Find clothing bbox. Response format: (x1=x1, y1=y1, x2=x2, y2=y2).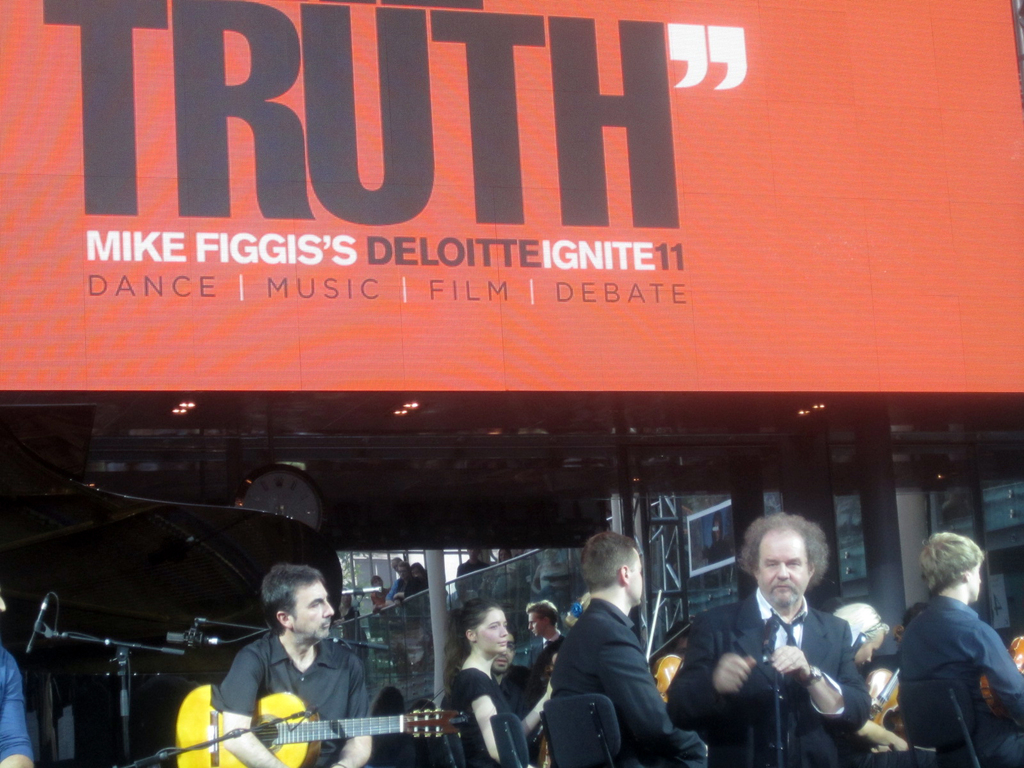
(x1=452, y1=652, x2=533, y2=767).
